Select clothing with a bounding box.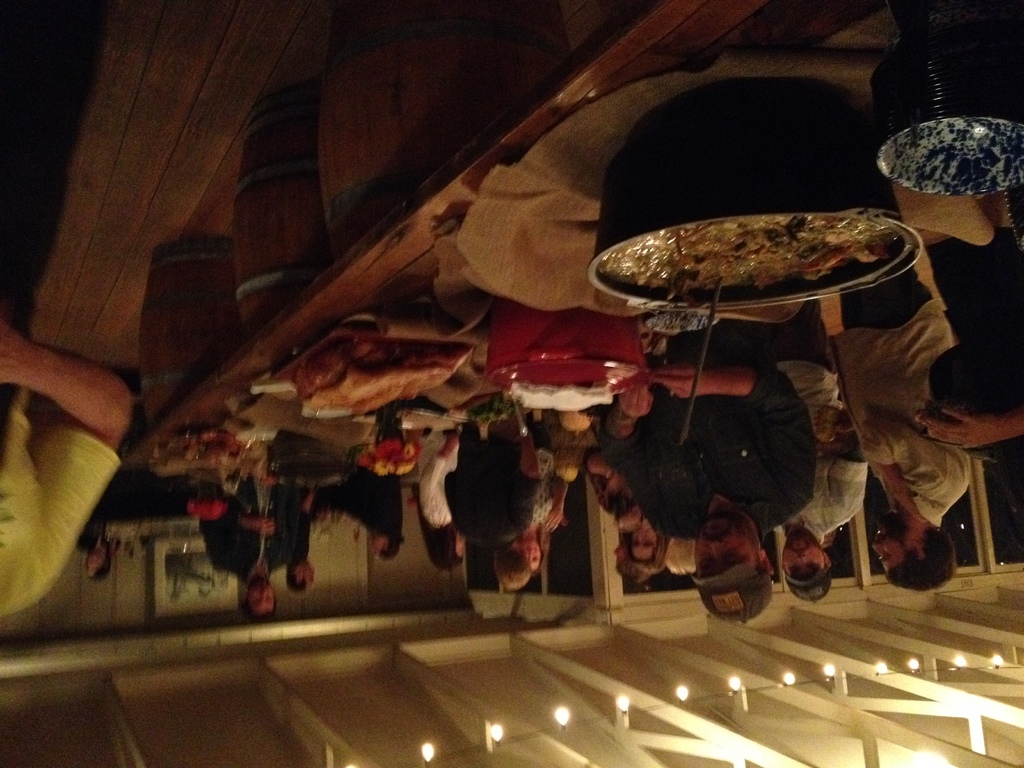
(844,265,956,601).
